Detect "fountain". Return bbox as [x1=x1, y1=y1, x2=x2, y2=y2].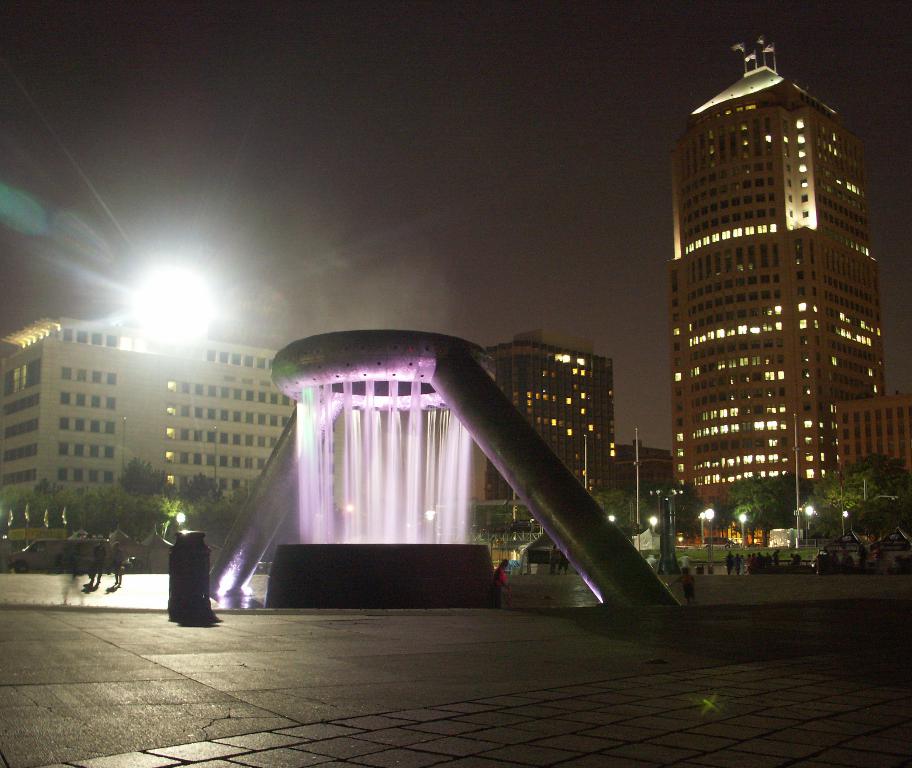
[x1=157, y1=319, x2=665, y2=615].
